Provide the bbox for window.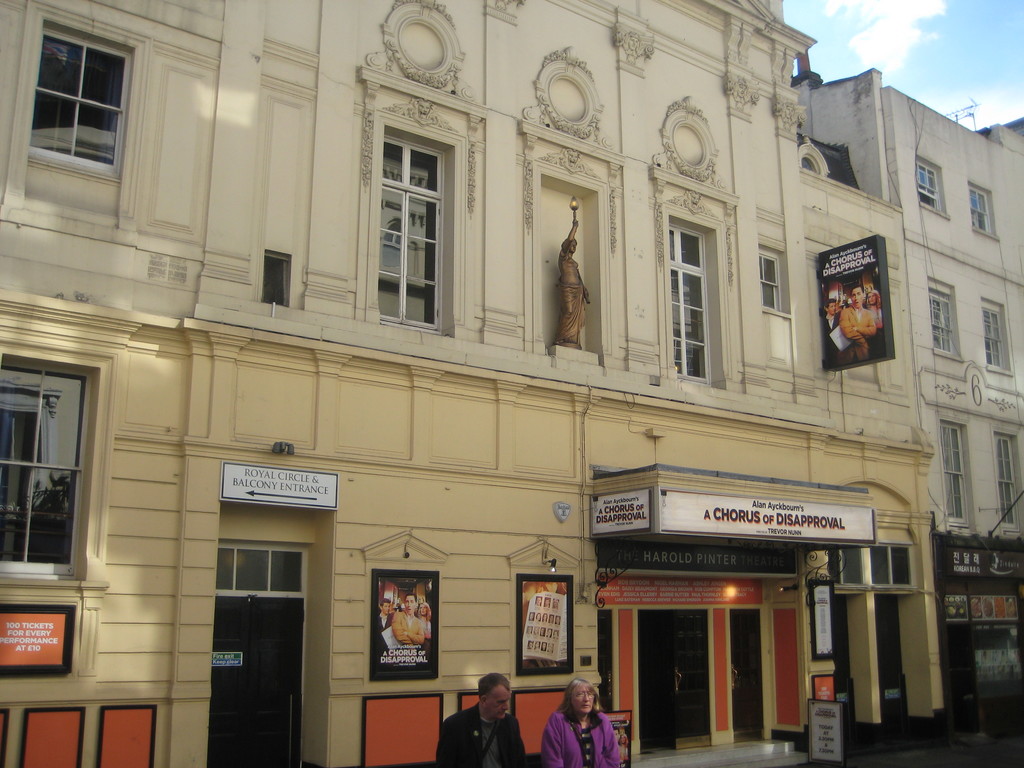
939 419 970 531.
